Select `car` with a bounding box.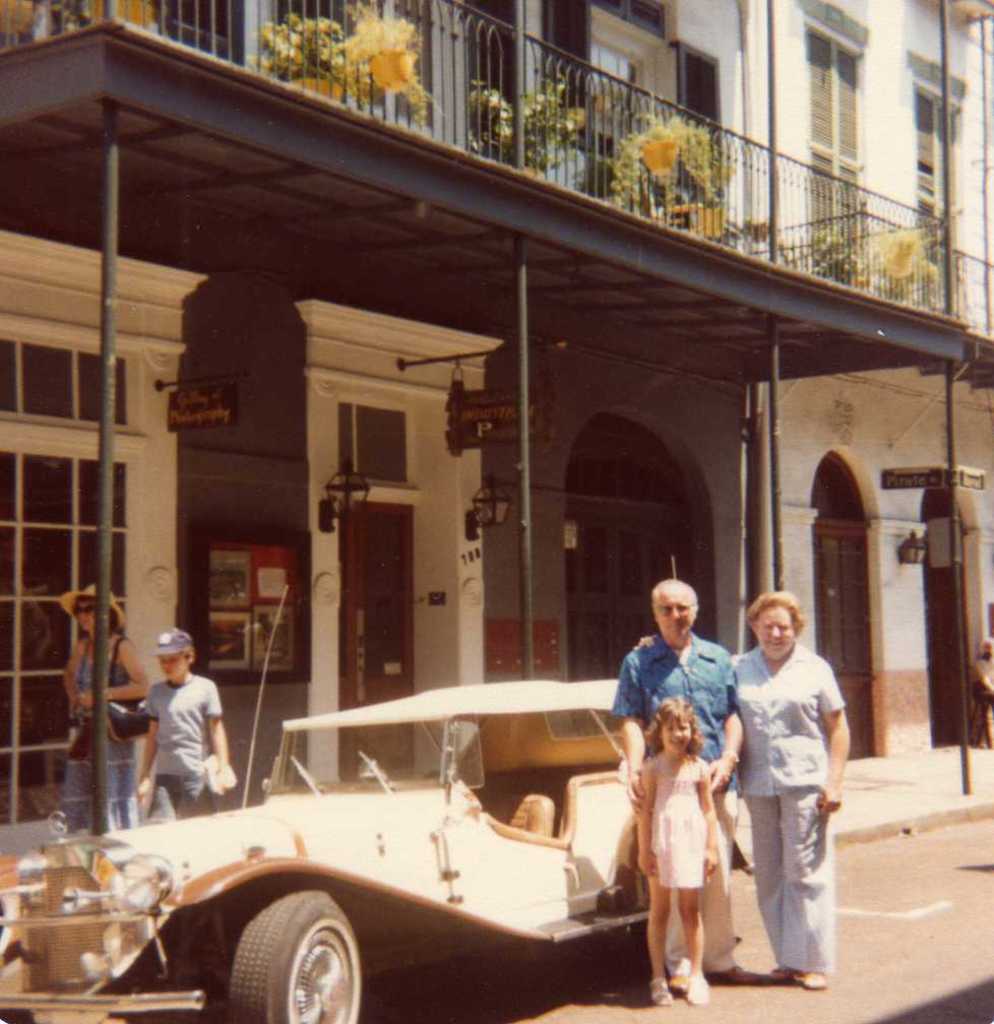
{"x1": 59, "y1": 706, "x2": 715, "y2": 1023}.
